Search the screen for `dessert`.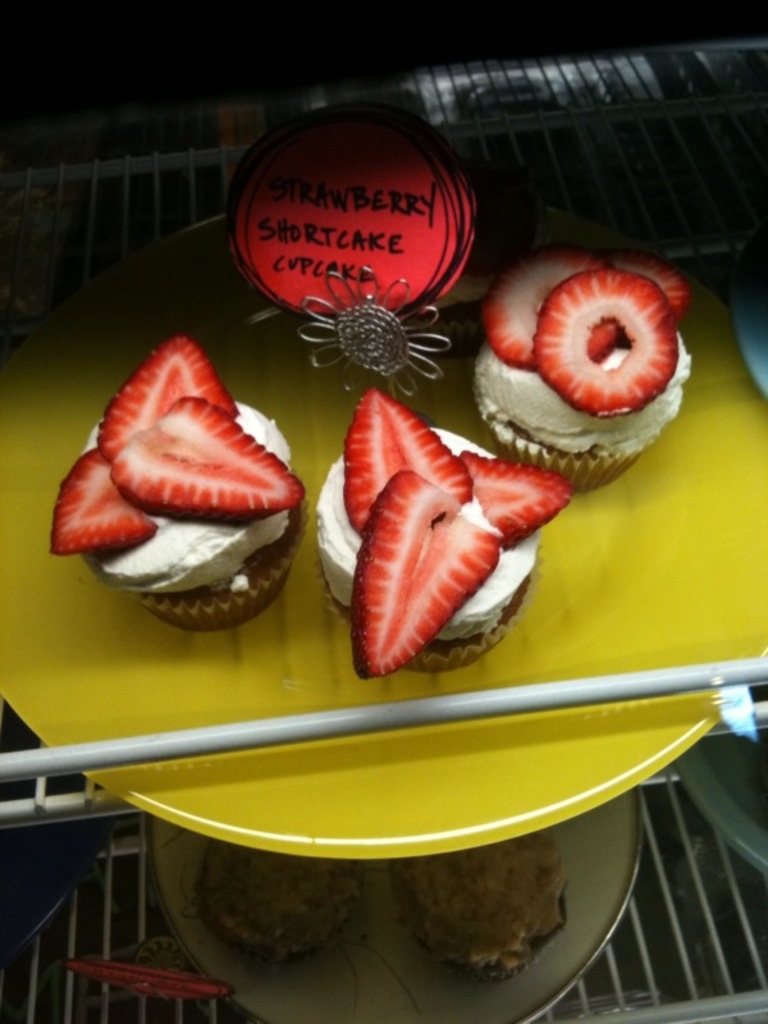
Found at (475, 246, 694, 500).
